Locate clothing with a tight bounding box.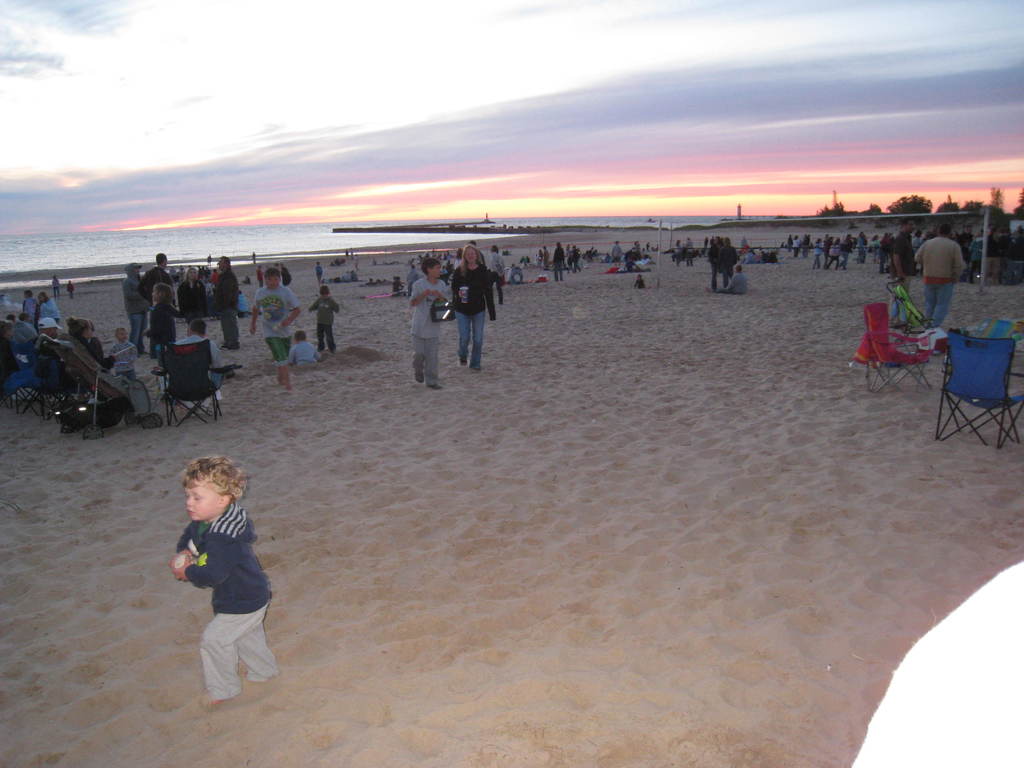
{"x1": 610, "y1": 239, "x2": 623, "y2": 266}.
